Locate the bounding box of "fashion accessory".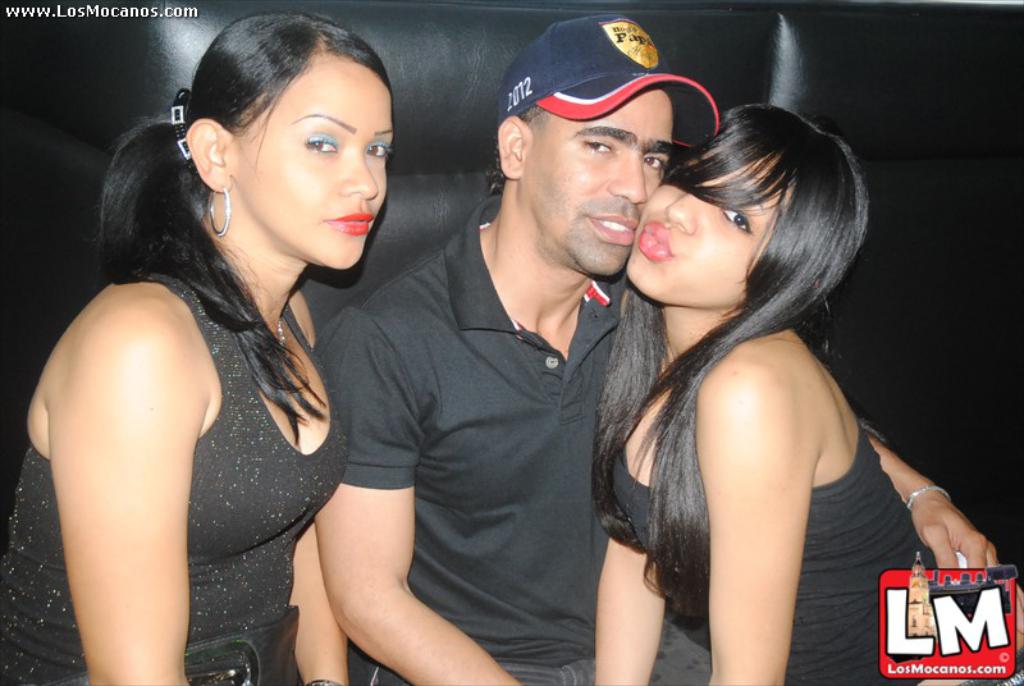
Bounding box: l=306, t=680, r=344, b=685.
